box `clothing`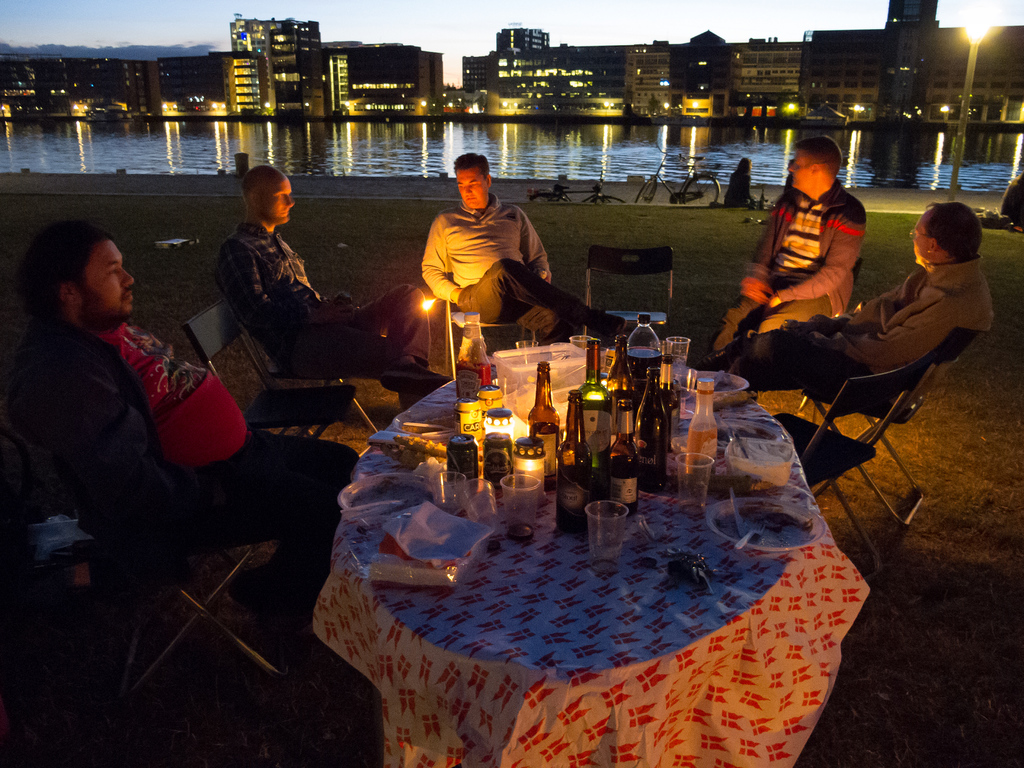
bbox=[863, 259, 988, 371]
